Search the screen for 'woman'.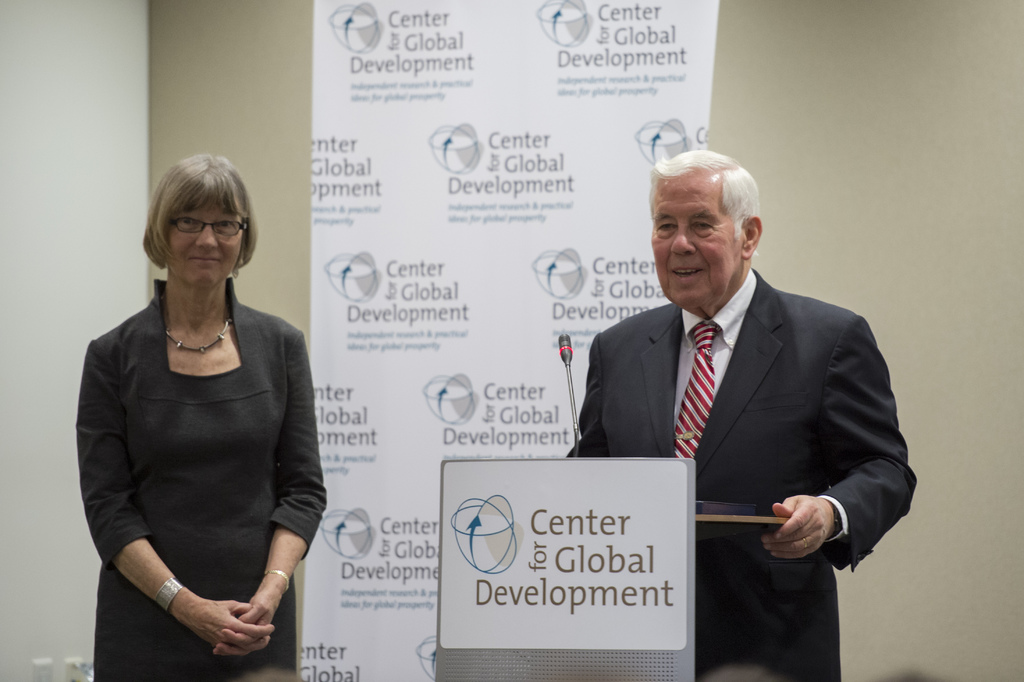
Found at left=46, top=169, right=339, bottom=681.
